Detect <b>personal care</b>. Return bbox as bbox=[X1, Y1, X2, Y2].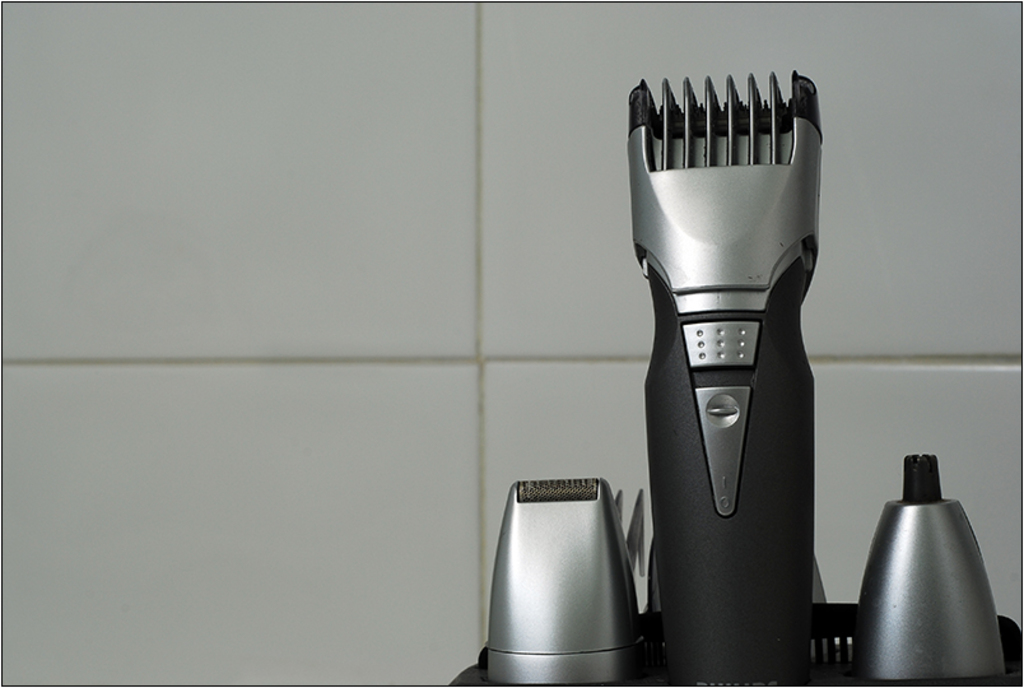
bbox=[641, 84, 819, 680].
